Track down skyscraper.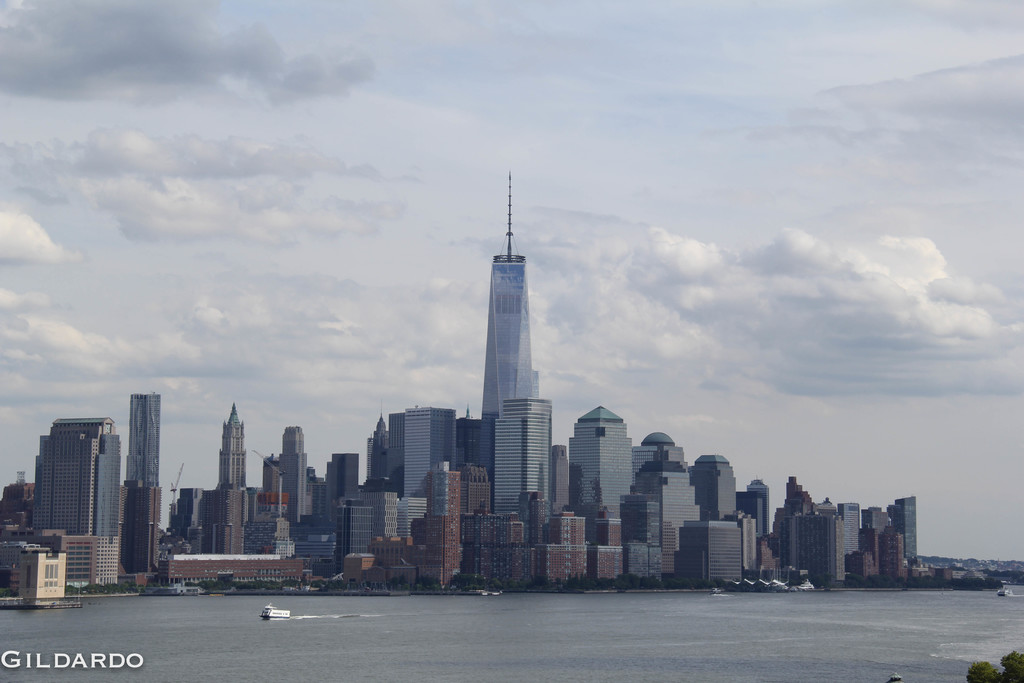
Tracked to {"x1": 134, "y1": 490, "x2": 158, "y2": 579}.
